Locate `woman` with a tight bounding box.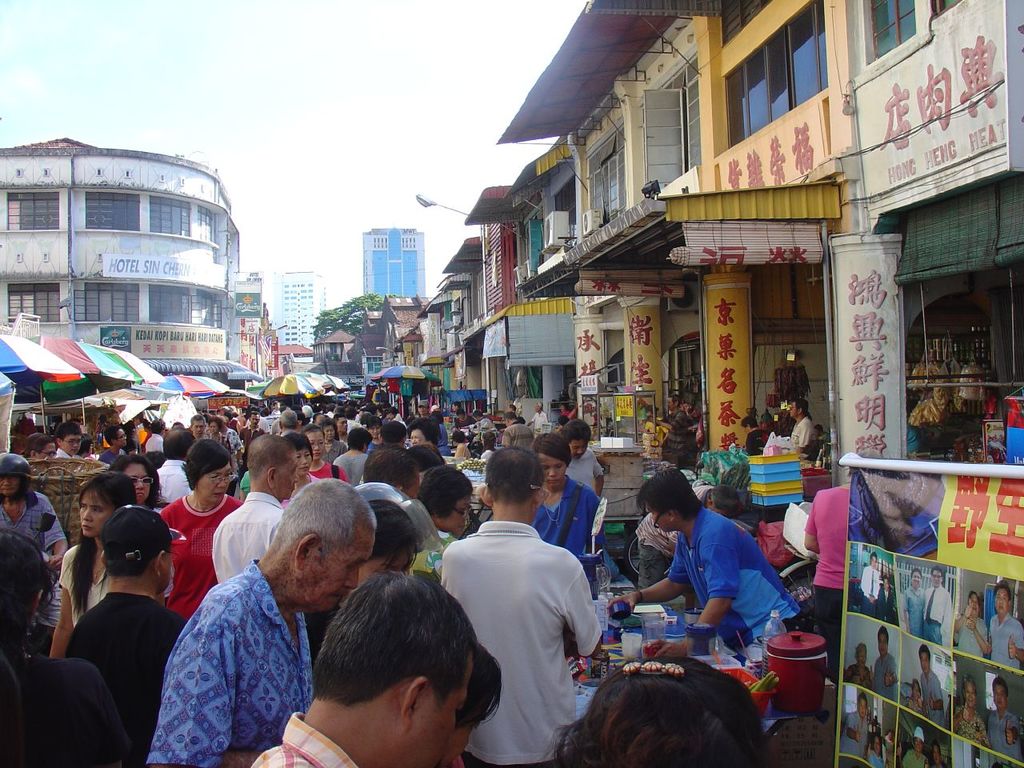
detection(455, 408, 477, 434).
